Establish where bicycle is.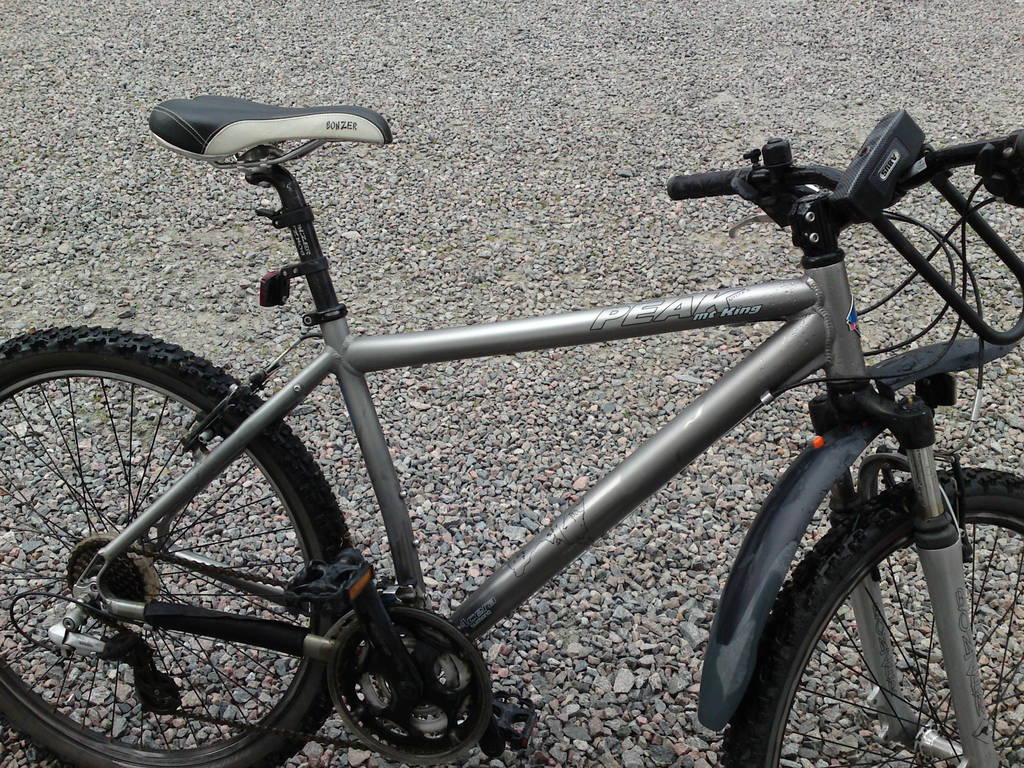
Established at 0 93 1023 767.
